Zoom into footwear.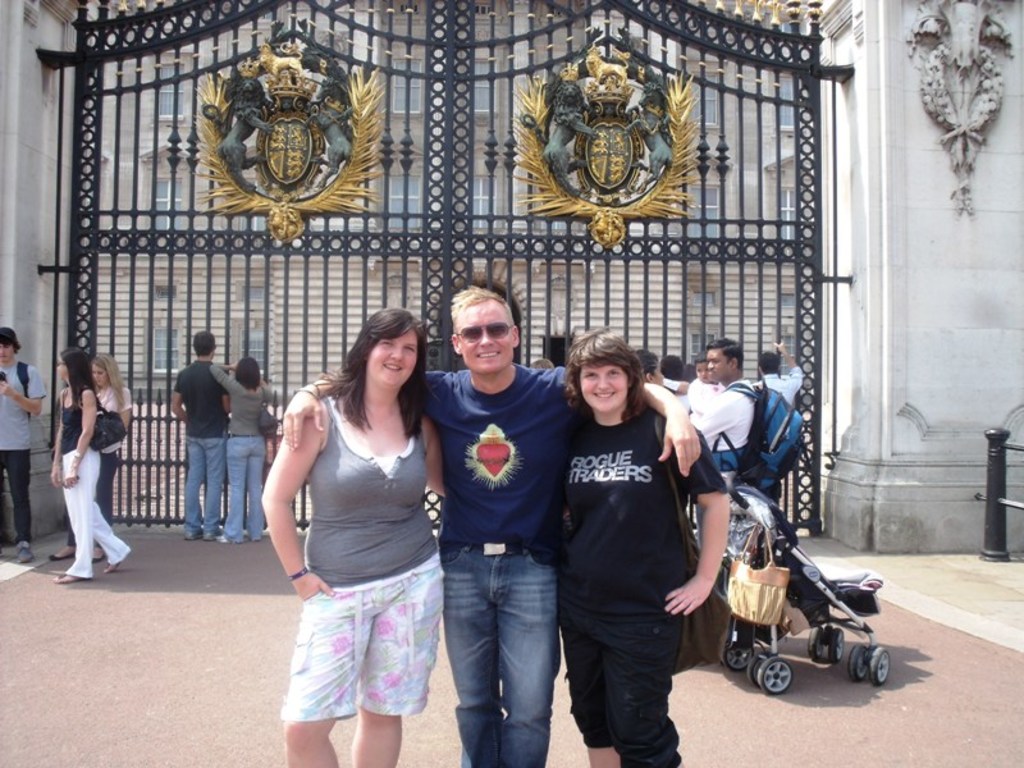
Zoom target: pyautogui.locateOnScreen(18, 543, 37, 563).
